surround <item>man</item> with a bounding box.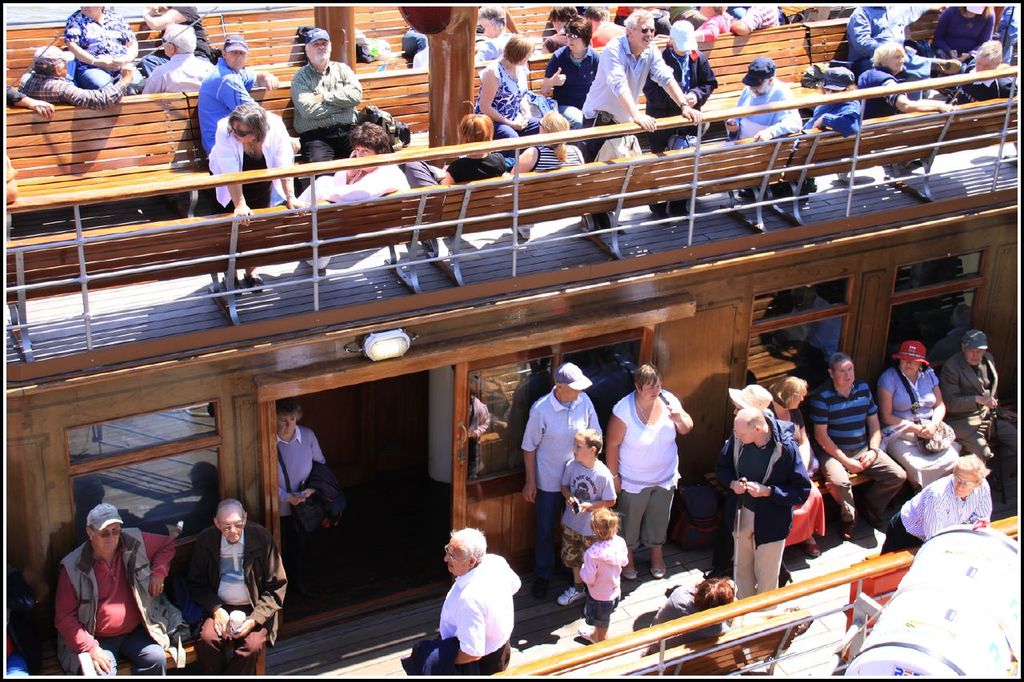
(141, 24, 216, 92).
